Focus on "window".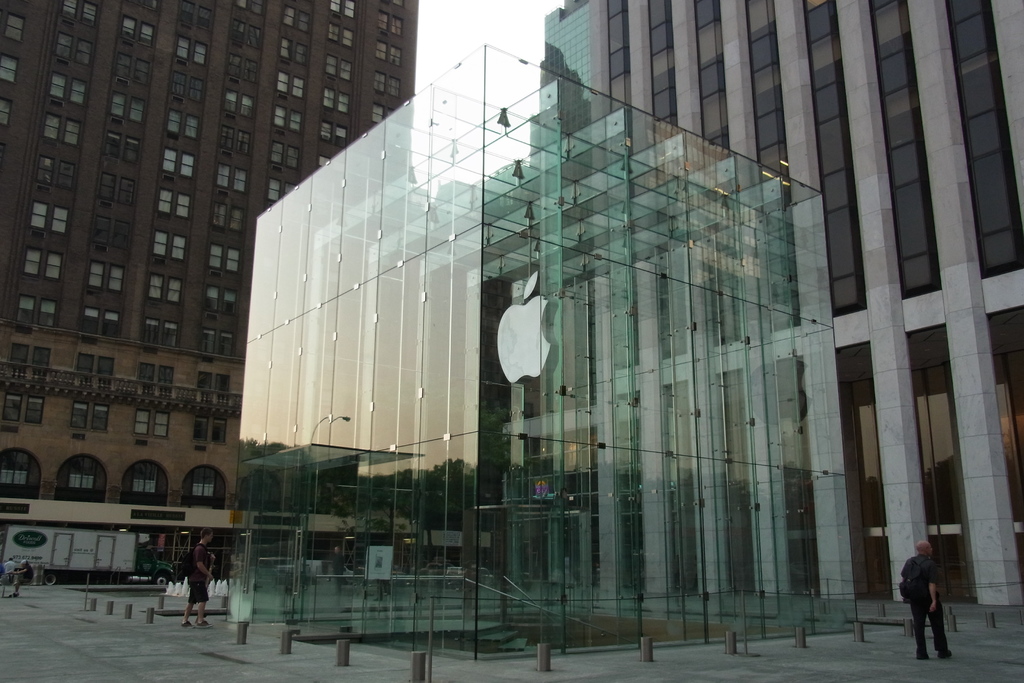
Focused at box=[110, 92, 132, 117].
